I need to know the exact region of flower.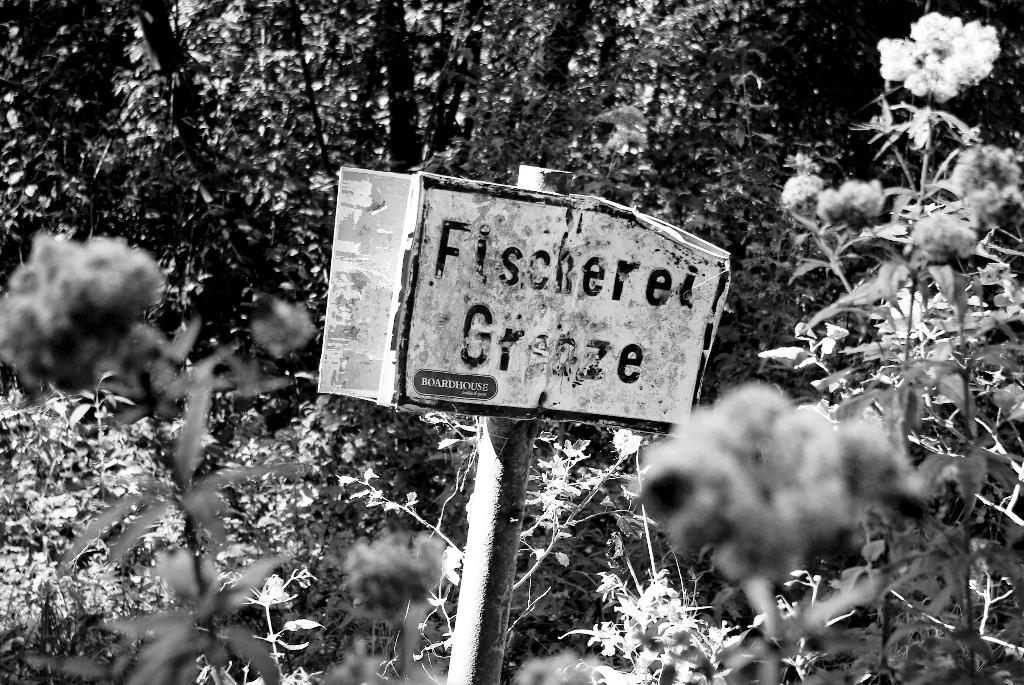
Region: 783:168:822:207.
